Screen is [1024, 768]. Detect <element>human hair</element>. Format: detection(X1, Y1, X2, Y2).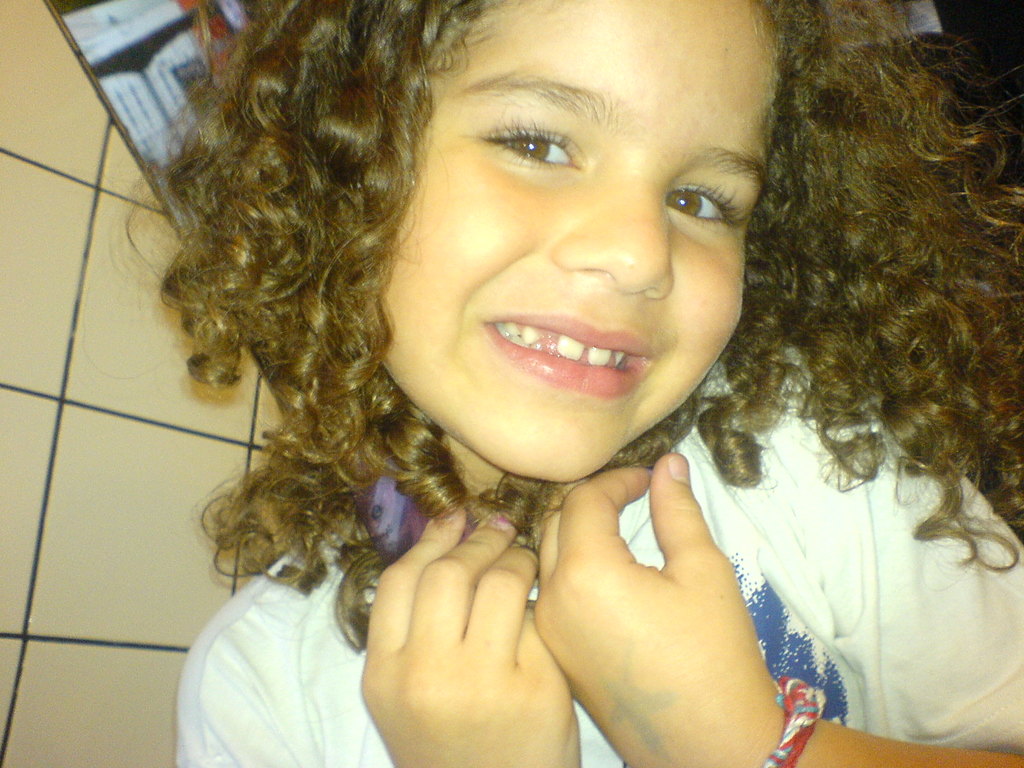
detection(78, 0, 1023, 659).
